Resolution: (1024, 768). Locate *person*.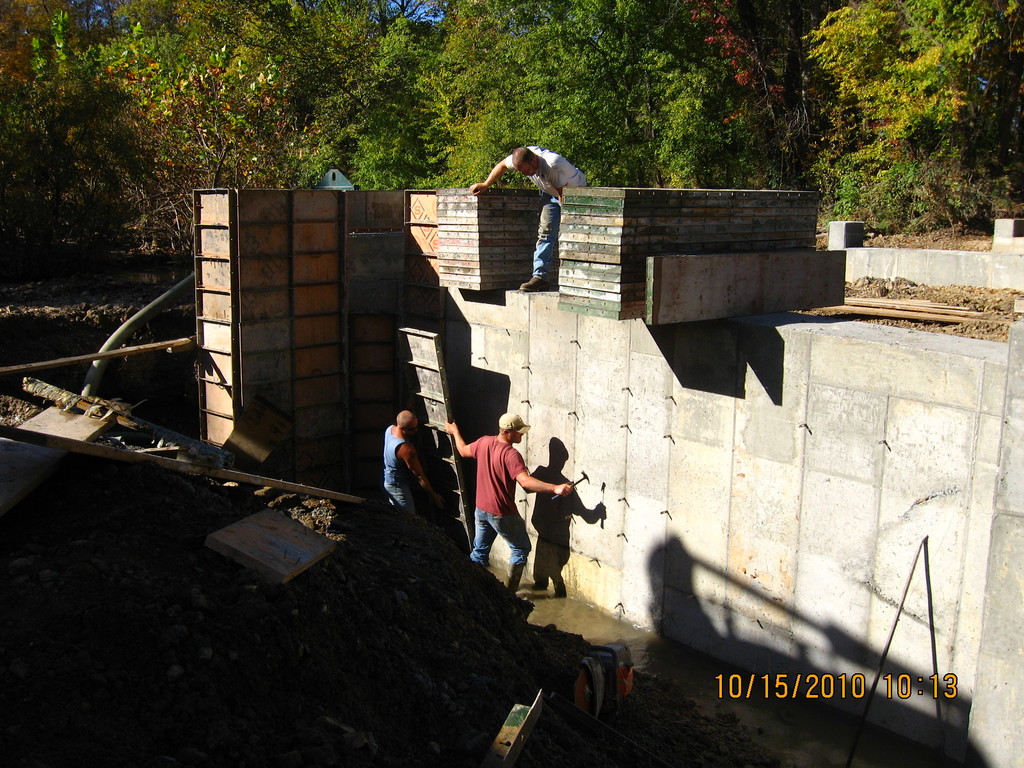
383:405:433:518.
